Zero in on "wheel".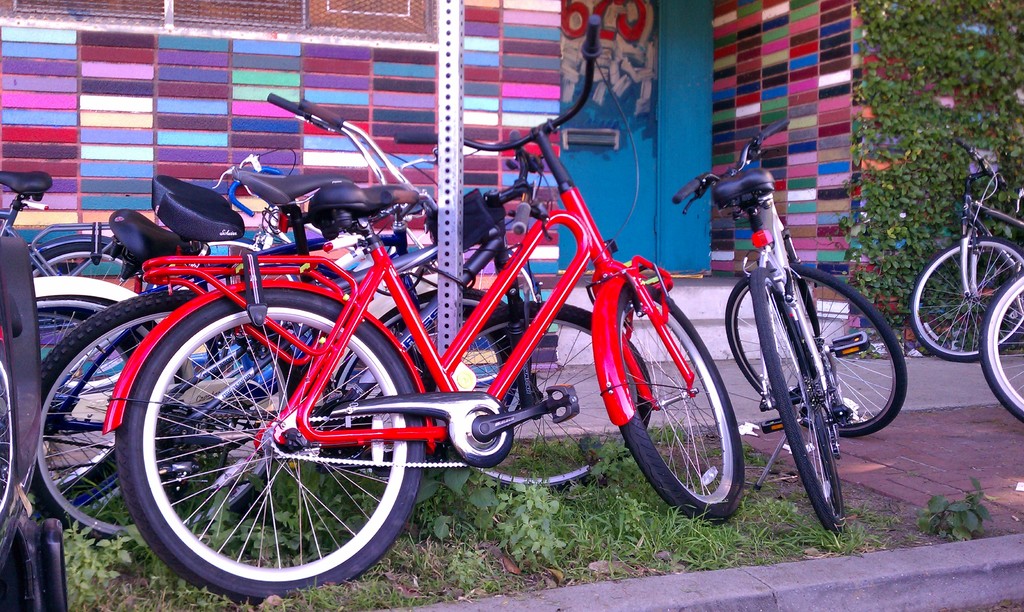
Zeroed in: 32/239/166/394.
